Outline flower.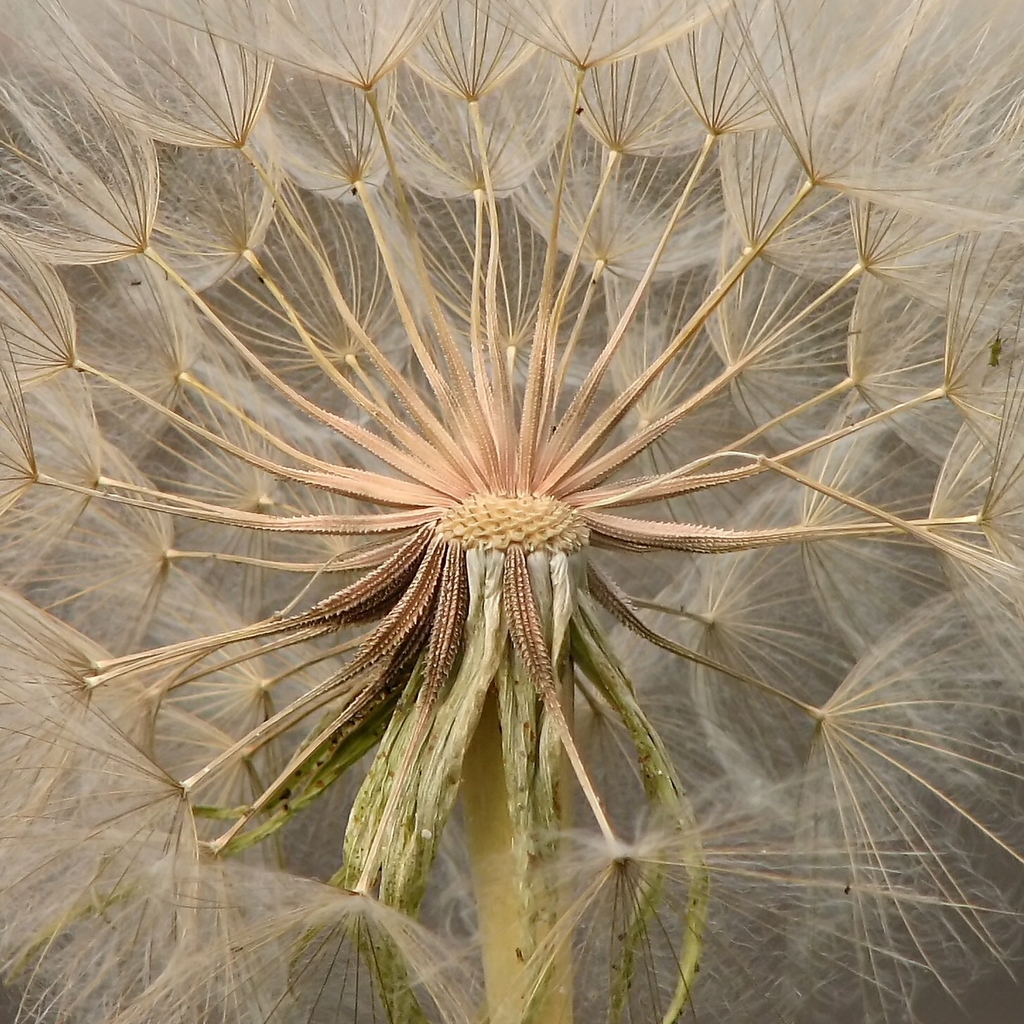
Outline: <bbox>0, 0, 1023, 1022</bbox>.
